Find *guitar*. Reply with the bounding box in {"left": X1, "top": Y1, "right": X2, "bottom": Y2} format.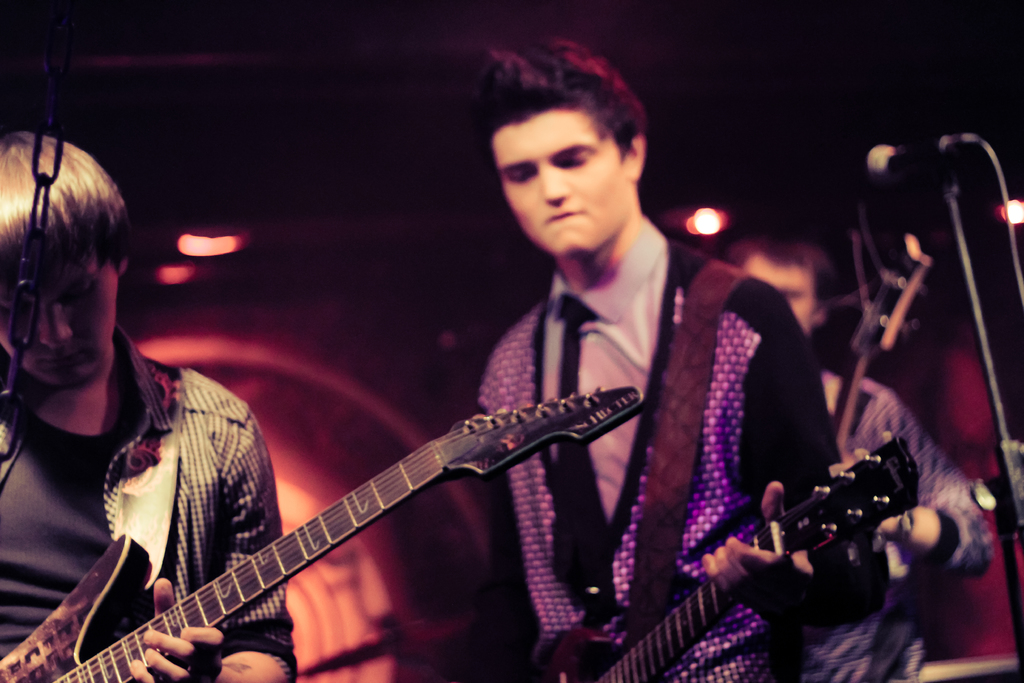
{"left": 525, "top": 432, "right": 934, "bottom": 682}.
